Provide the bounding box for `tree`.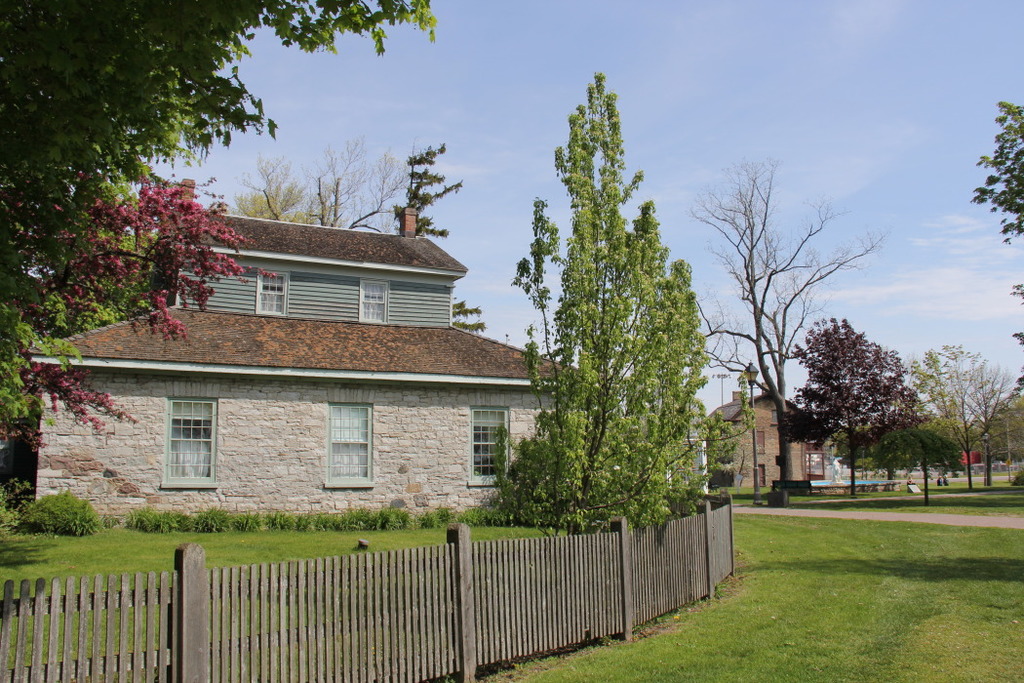
select_region(797, 316, 917, 493).
